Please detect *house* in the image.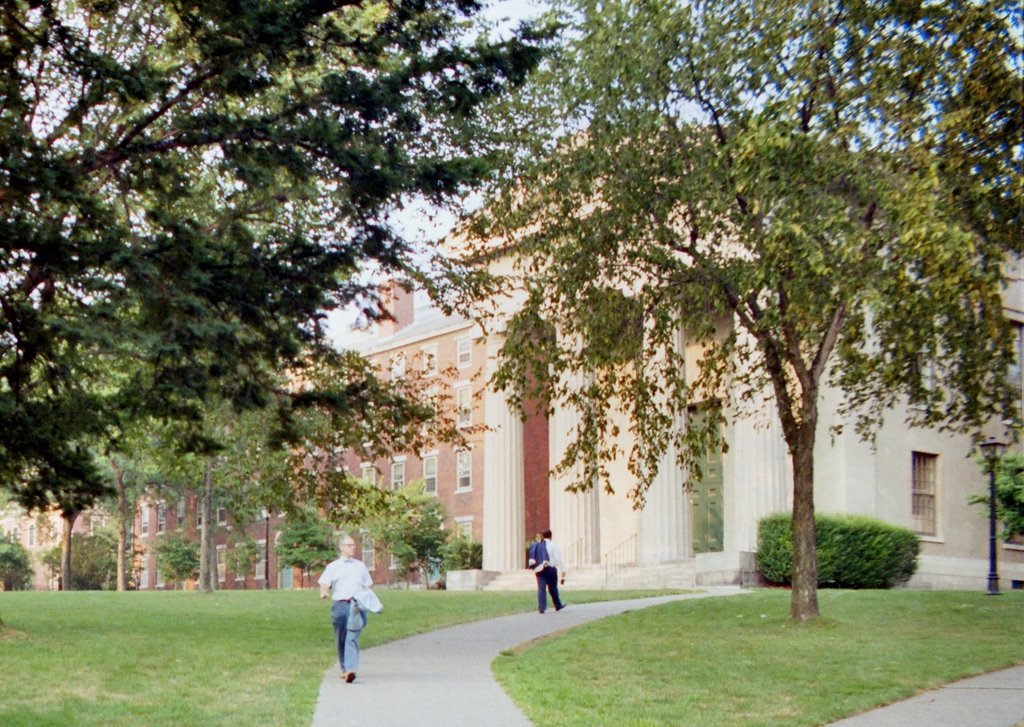
<region>1, 264, 477, 586</region>.
